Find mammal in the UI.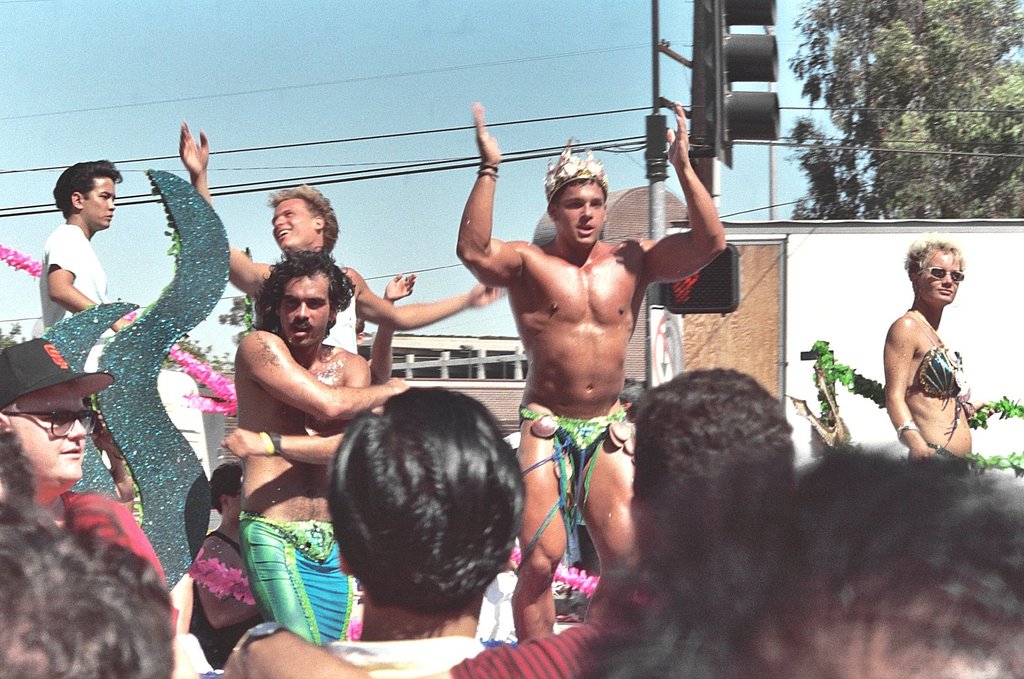
UI element at x1=3, y1=334, x2=220, y2=678.
